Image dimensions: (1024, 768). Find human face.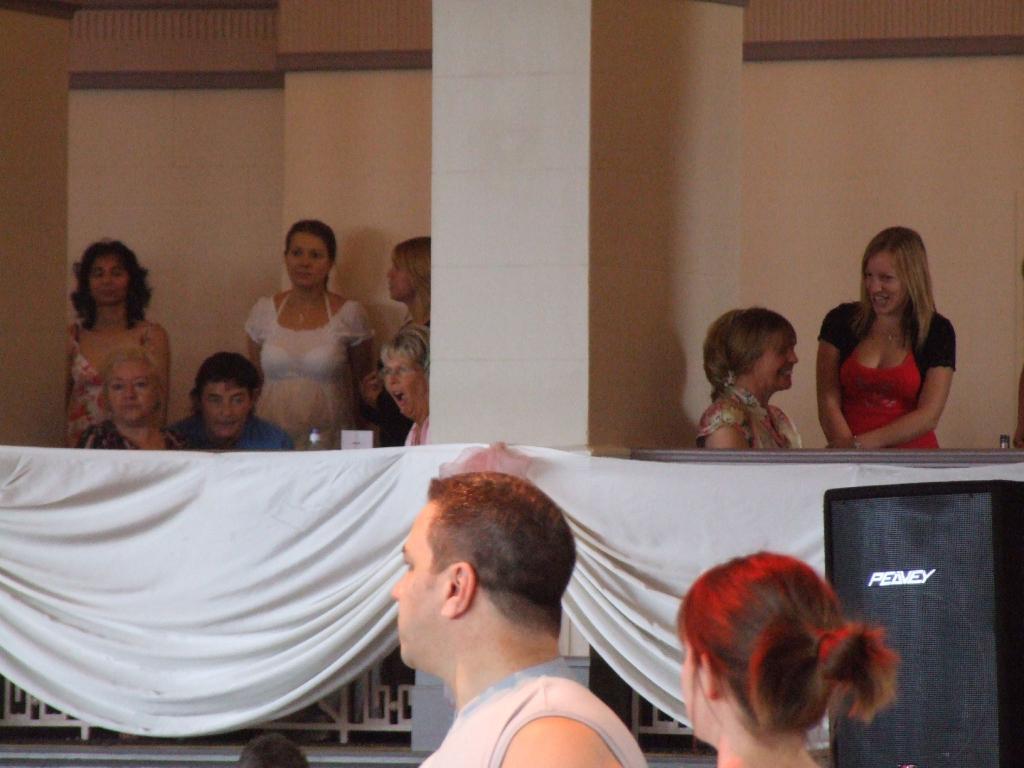
[x1=382, y1=354, x2=434, y2=421].
